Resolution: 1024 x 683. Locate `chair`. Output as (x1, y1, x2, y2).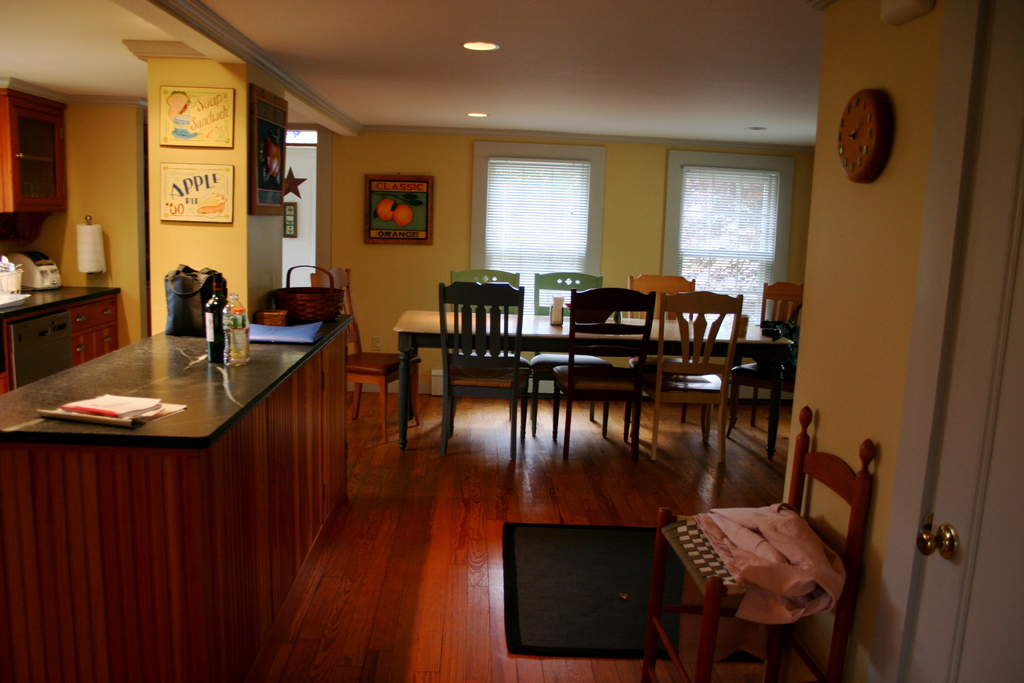
(621, 270, 703, 313).
